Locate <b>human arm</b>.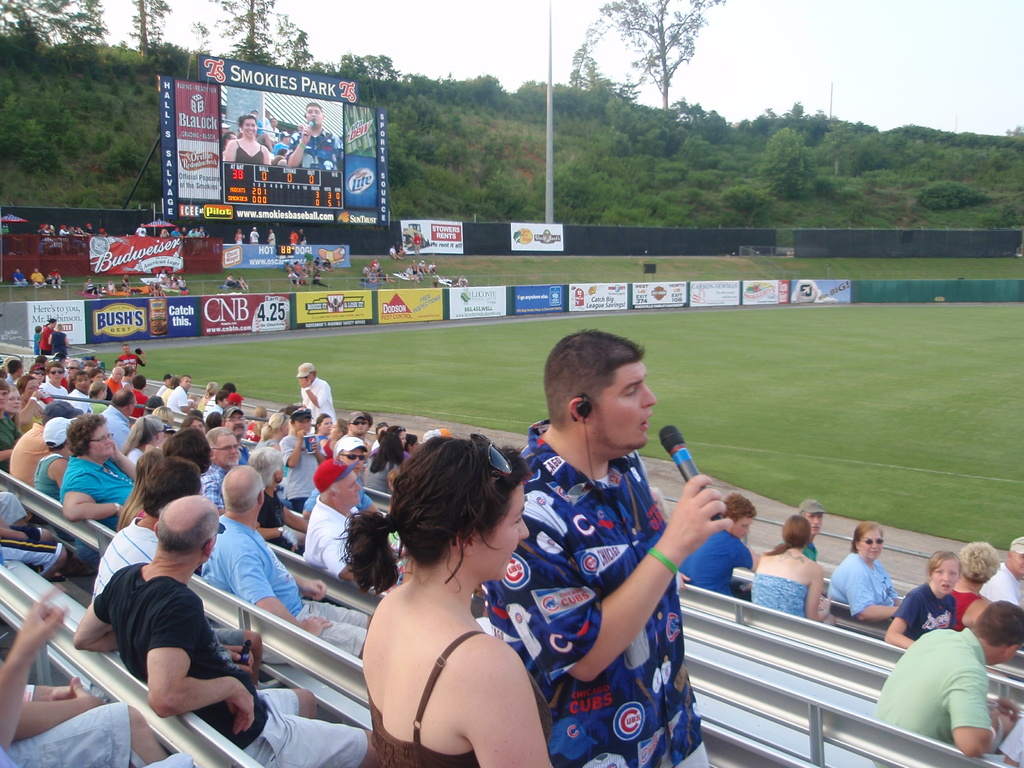
Bounding box: [136, 589, 257, 738].
